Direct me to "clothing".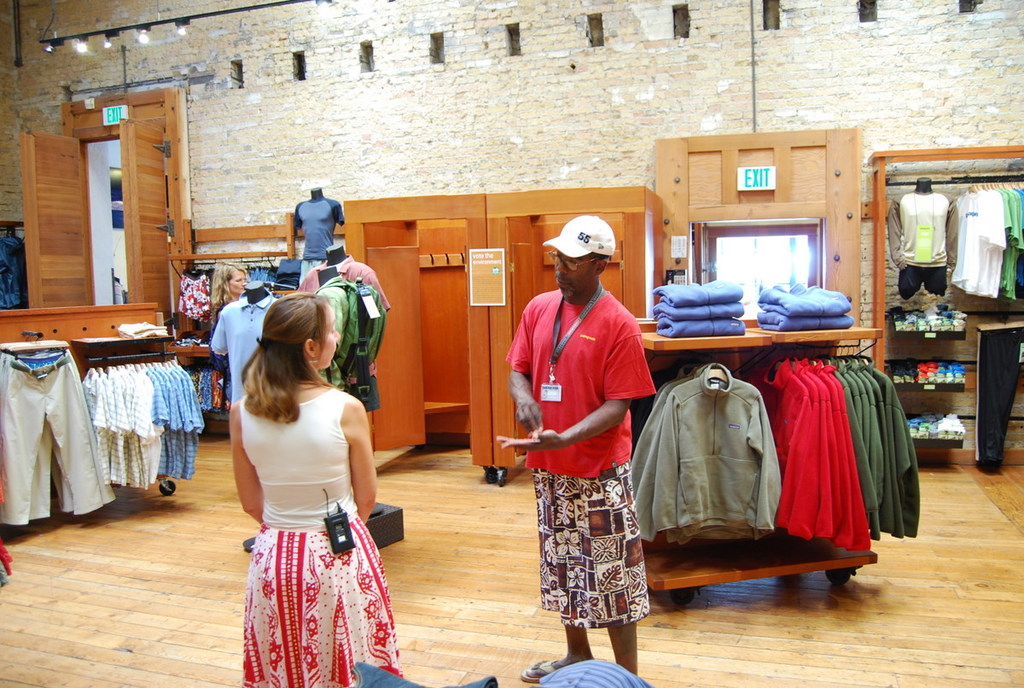
Direction: [294, 191, 349, 265].
